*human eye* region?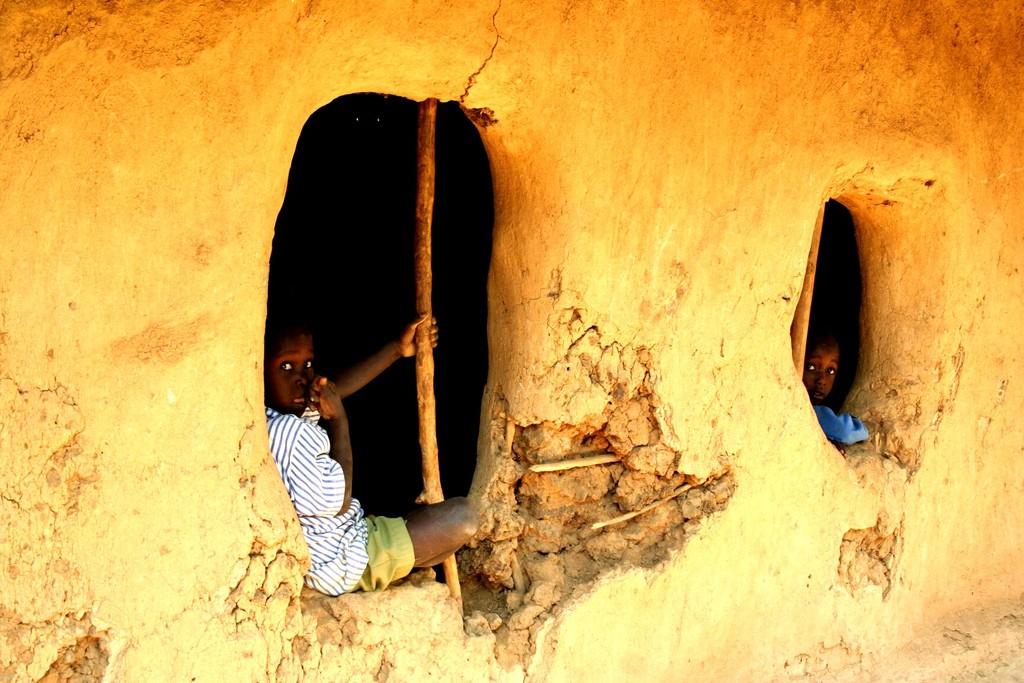
bbox=(303, 356, 312, 372)
